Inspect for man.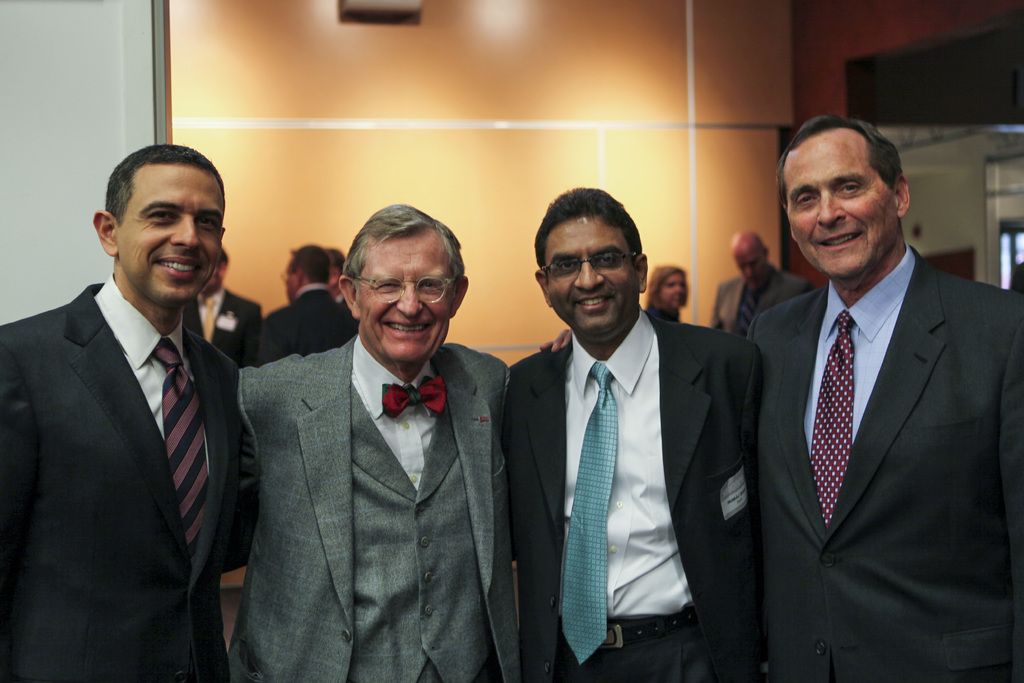
Inspection: (x1=220, y1=201, x2=546, y2=682).
